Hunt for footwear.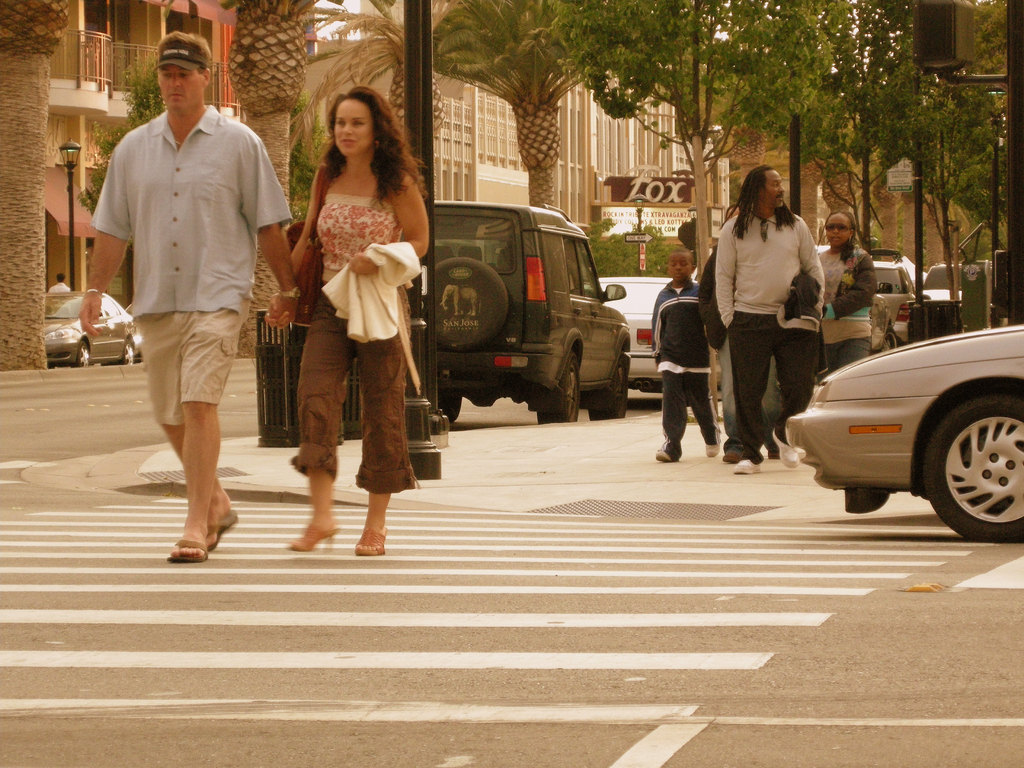
Hunted down at [left=769, top=447, right=781, bottom=461].
